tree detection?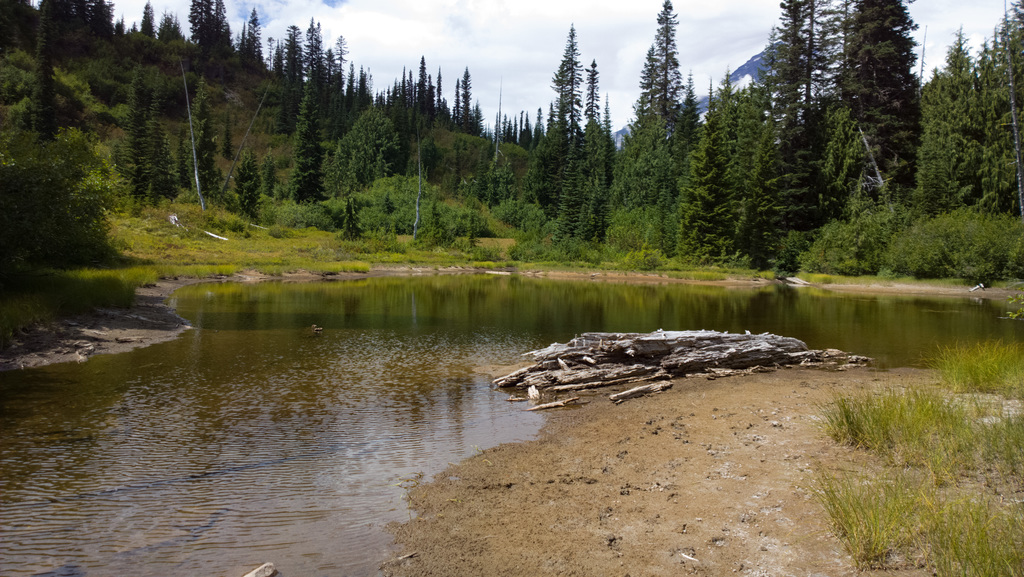
left=925, top=18, right=980, bottom=216
